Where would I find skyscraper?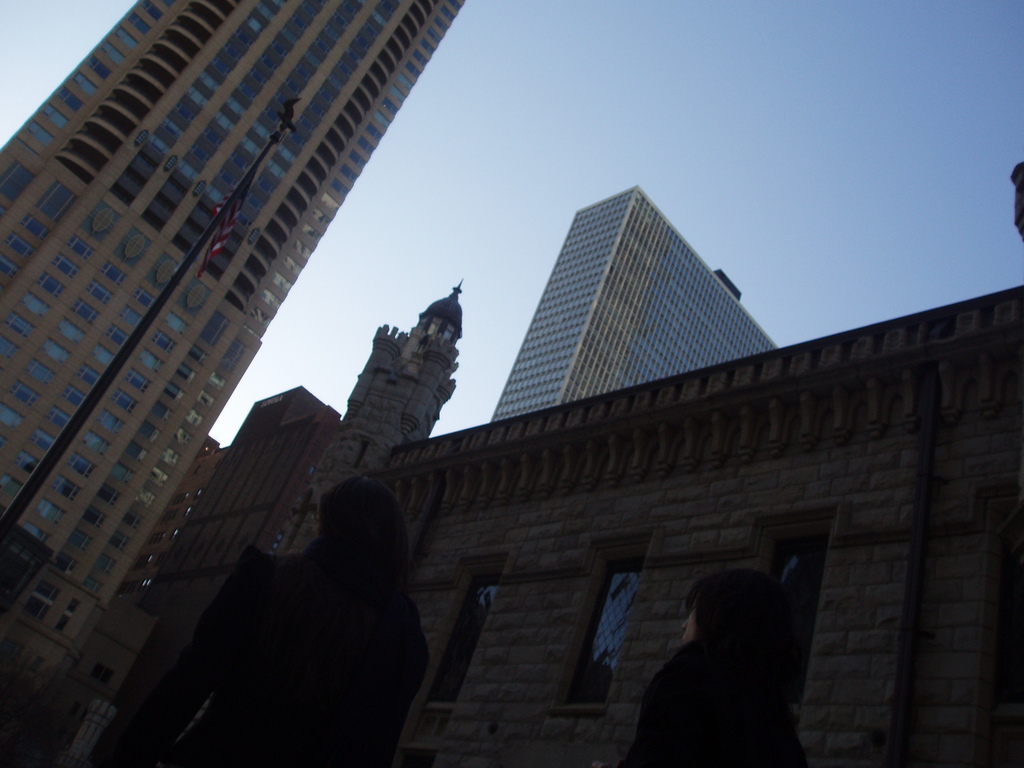
At 0/0/467/762.
